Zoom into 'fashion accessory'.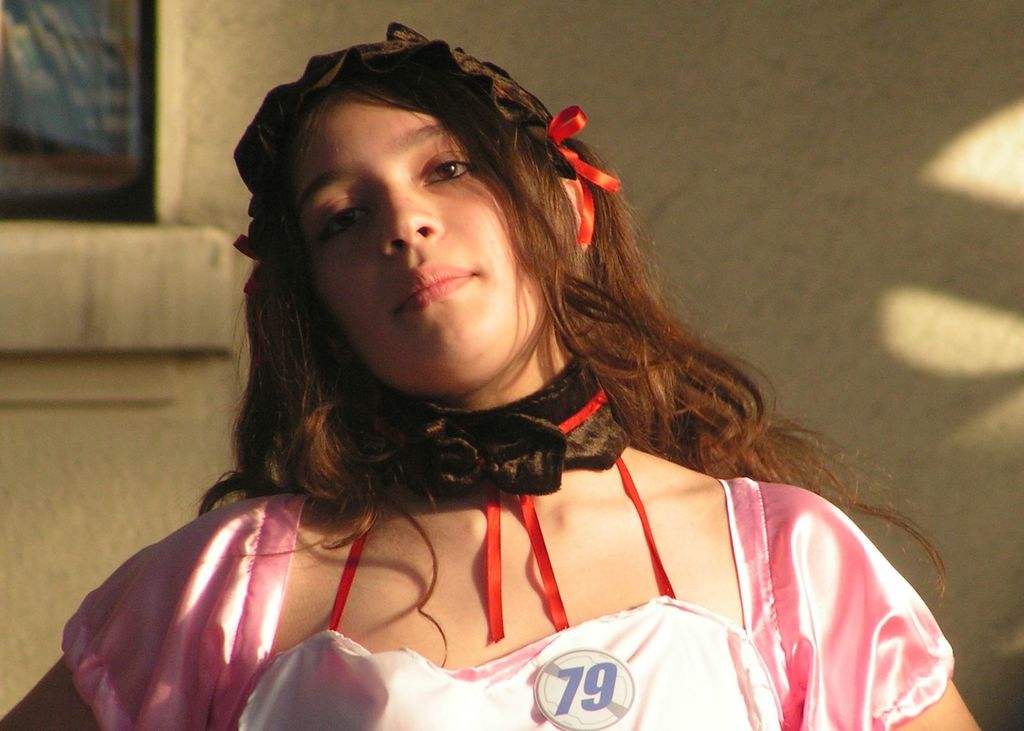
Zoom target: 358:353:645:497.
